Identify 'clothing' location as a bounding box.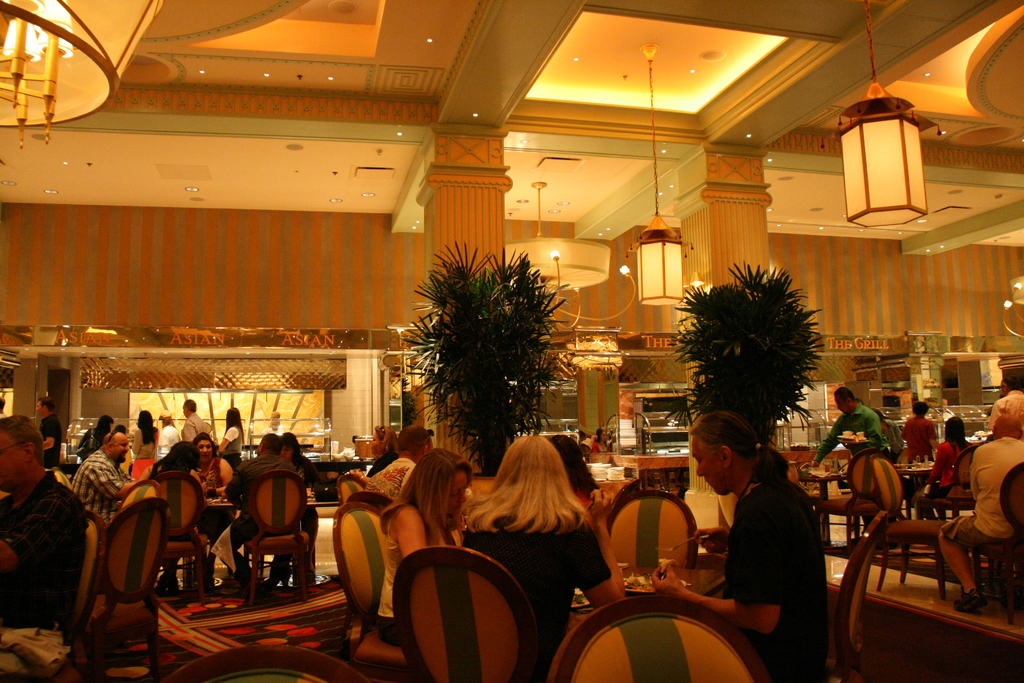
{"left": 133, "top": 424, "right": 164, "bottom": 463}.
